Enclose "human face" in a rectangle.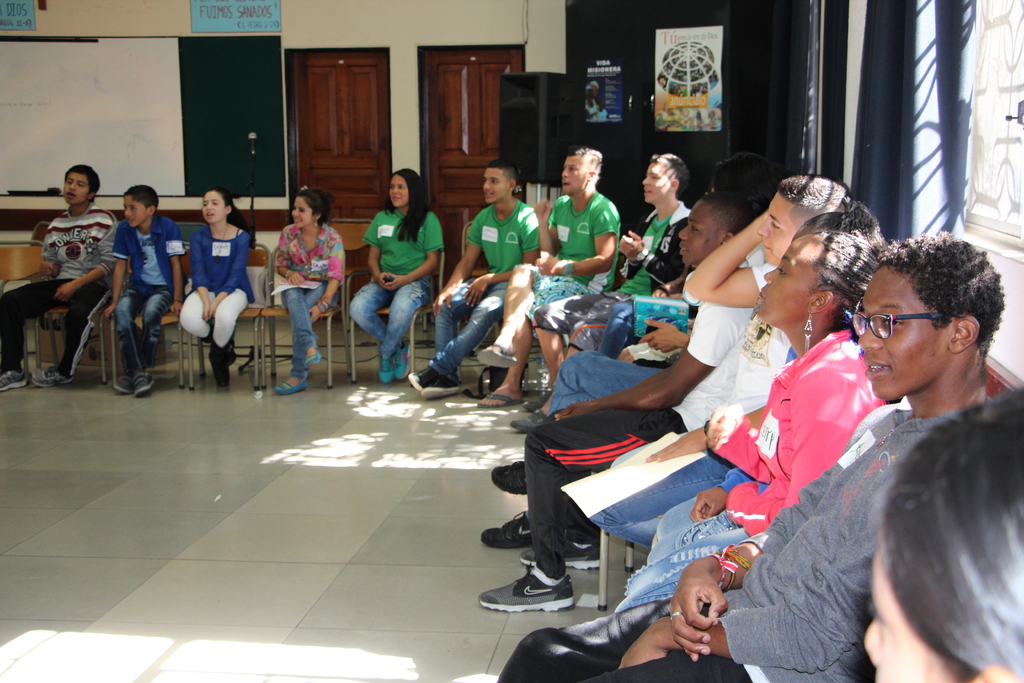
65:172:90:204.
